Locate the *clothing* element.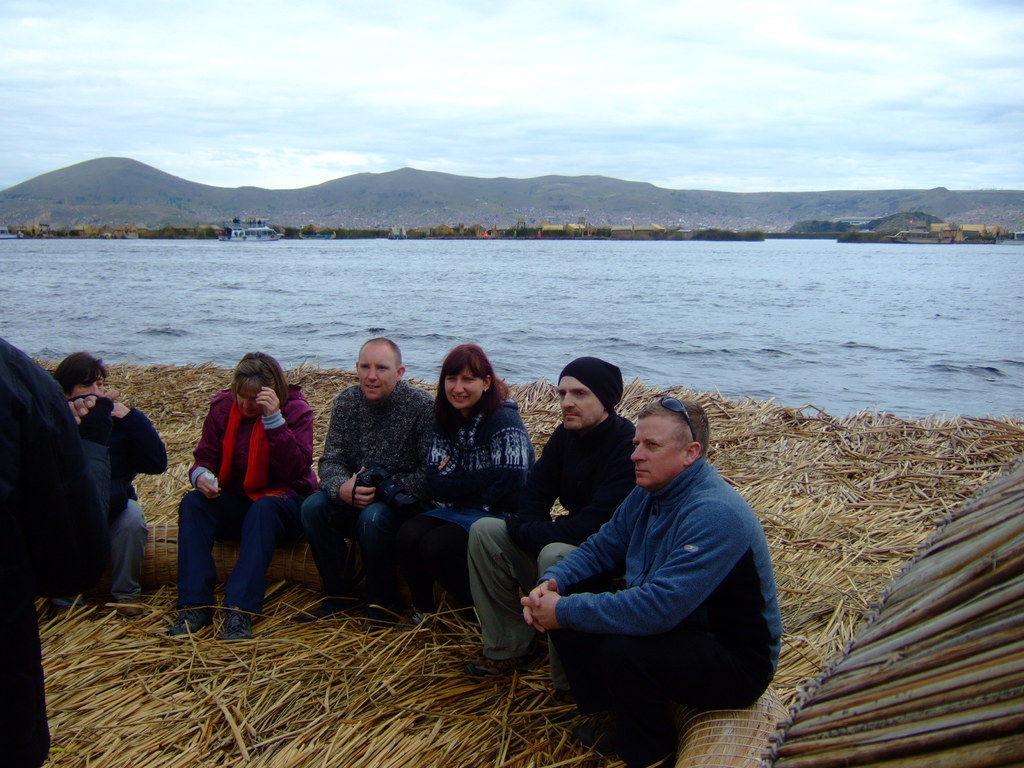
Element bbox: {"left": 467, "top": 415, "right": 643, "bottom": 641}.
